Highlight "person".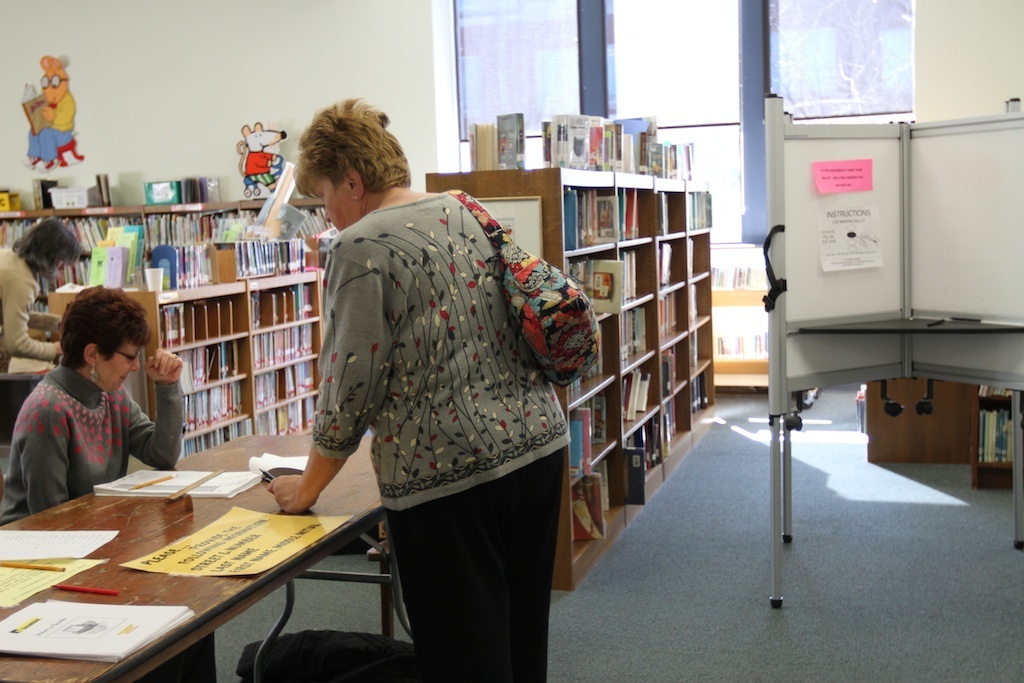
Highlighted region: [266, 96, 571, 682].
